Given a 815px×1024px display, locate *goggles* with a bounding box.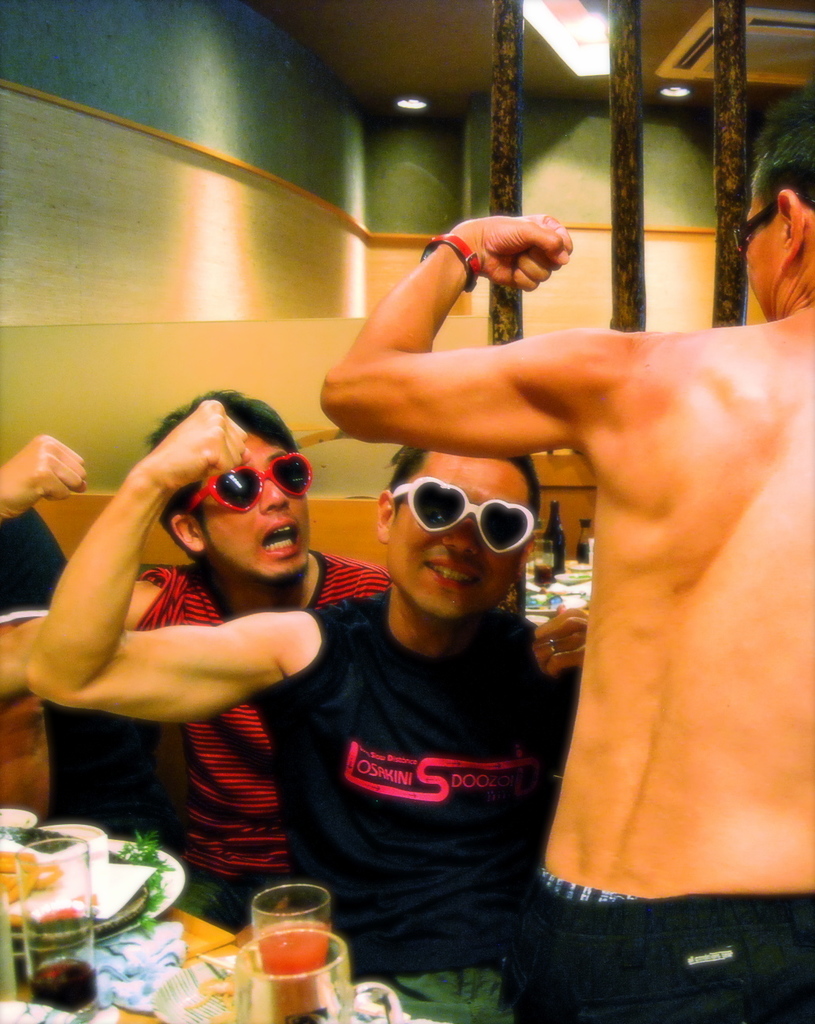
Located: [186,453,311,510].
